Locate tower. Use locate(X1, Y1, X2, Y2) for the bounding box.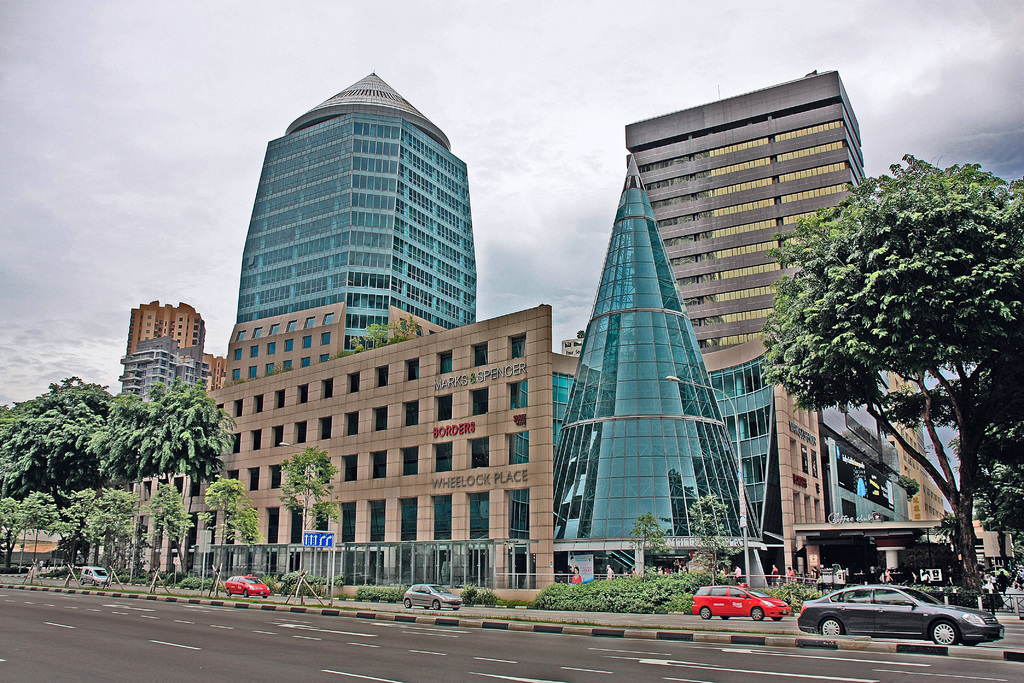
locate(548, 146, 763, 579).
